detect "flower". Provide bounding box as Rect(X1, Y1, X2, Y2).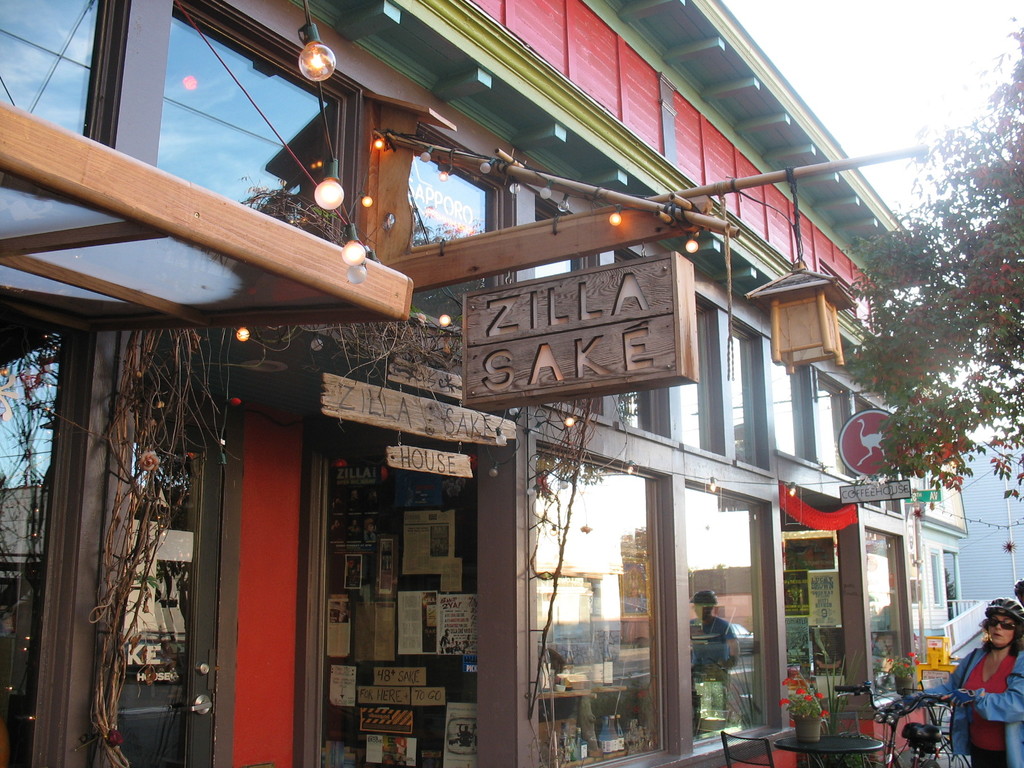
Rect(908, 651, 914, 660).
